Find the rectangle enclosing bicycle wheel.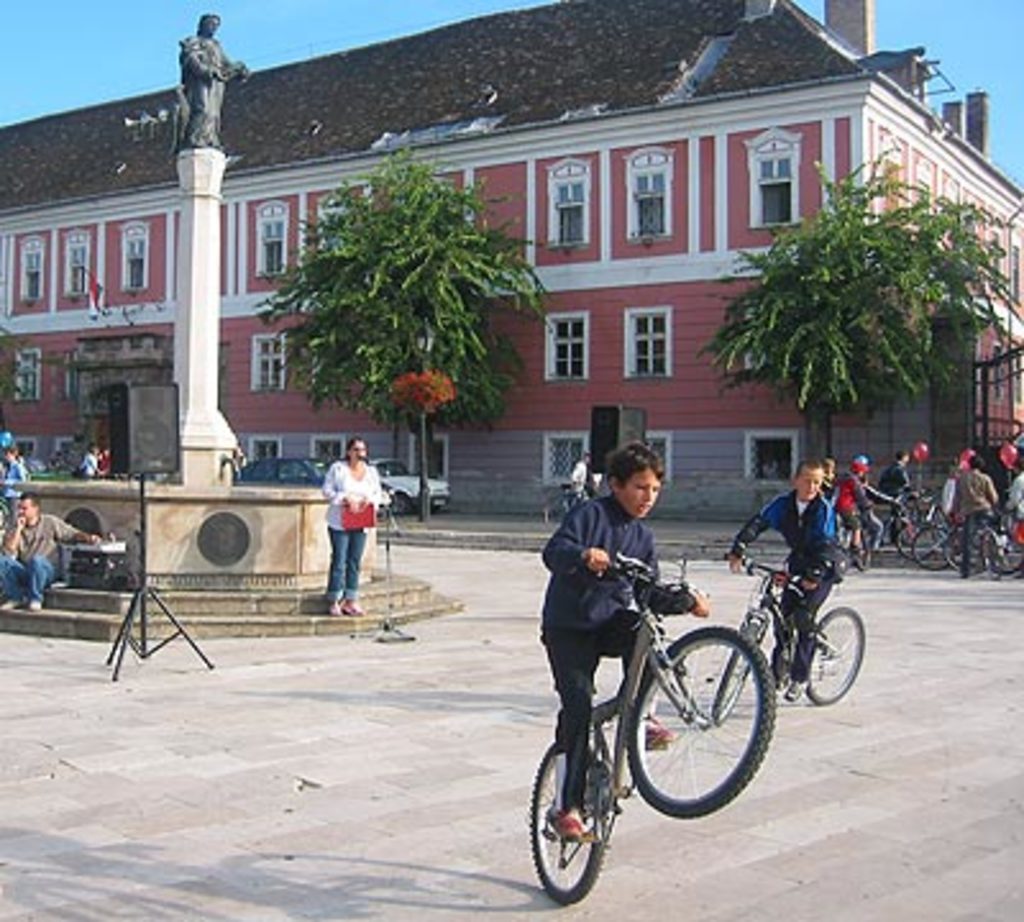
543/494/573/538.
